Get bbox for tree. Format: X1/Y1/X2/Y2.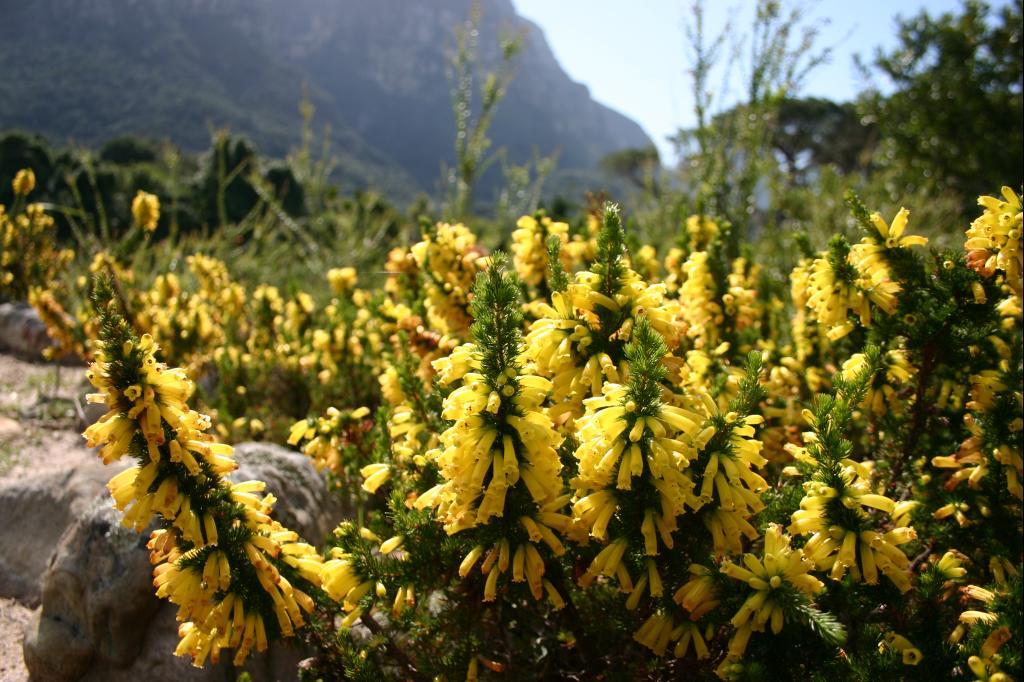
73/144/163/245.
